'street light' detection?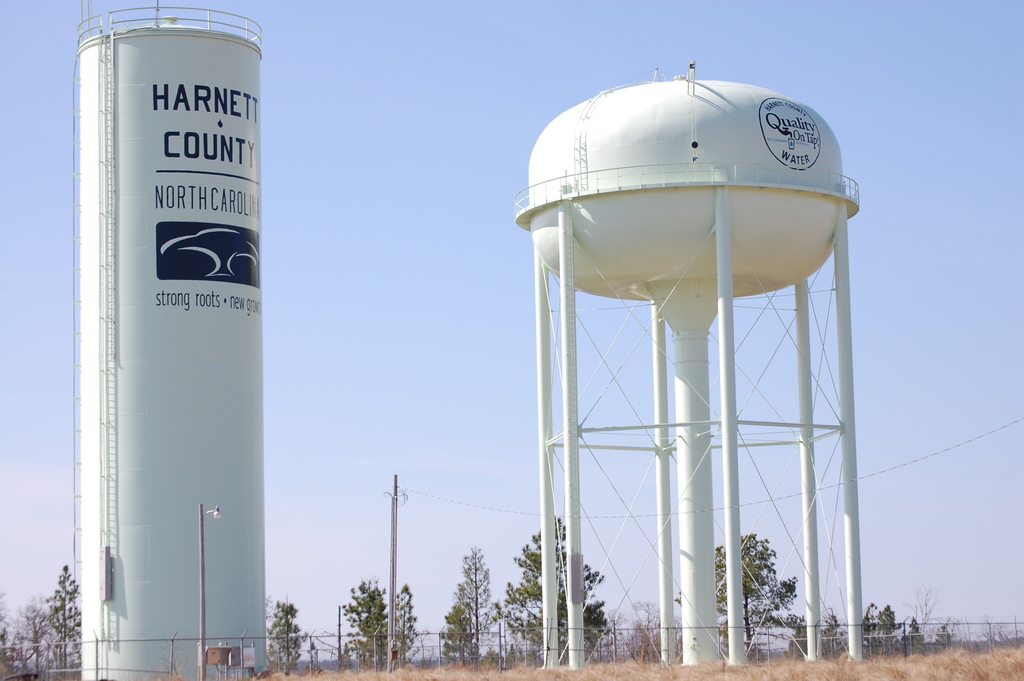
pyautogui.locateOnScreen(196, 504, 224, 680)
